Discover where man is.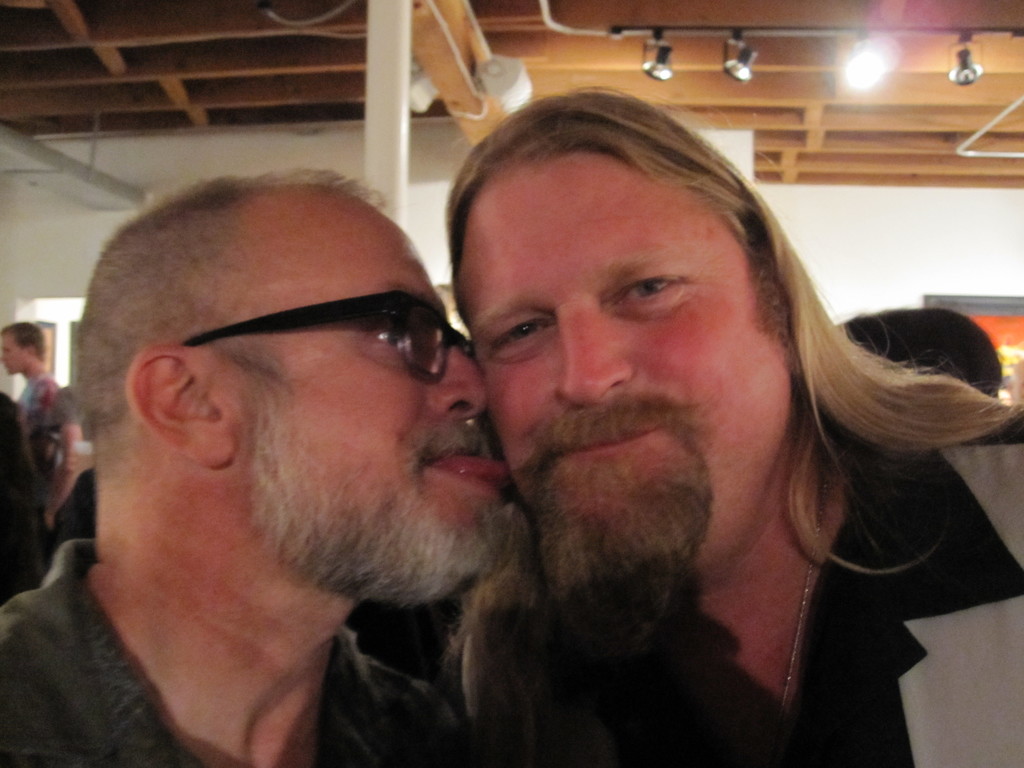
Discovered at select_region(0, 317, 82, 537).
